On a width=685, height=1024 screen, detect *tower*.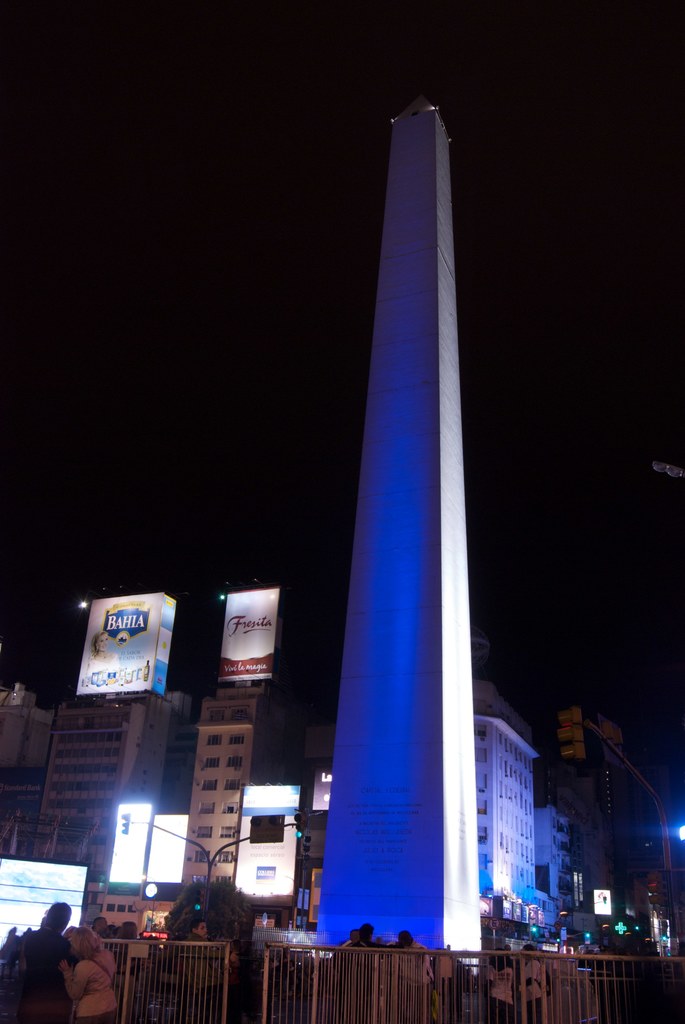
179, 680, 293, 890.
